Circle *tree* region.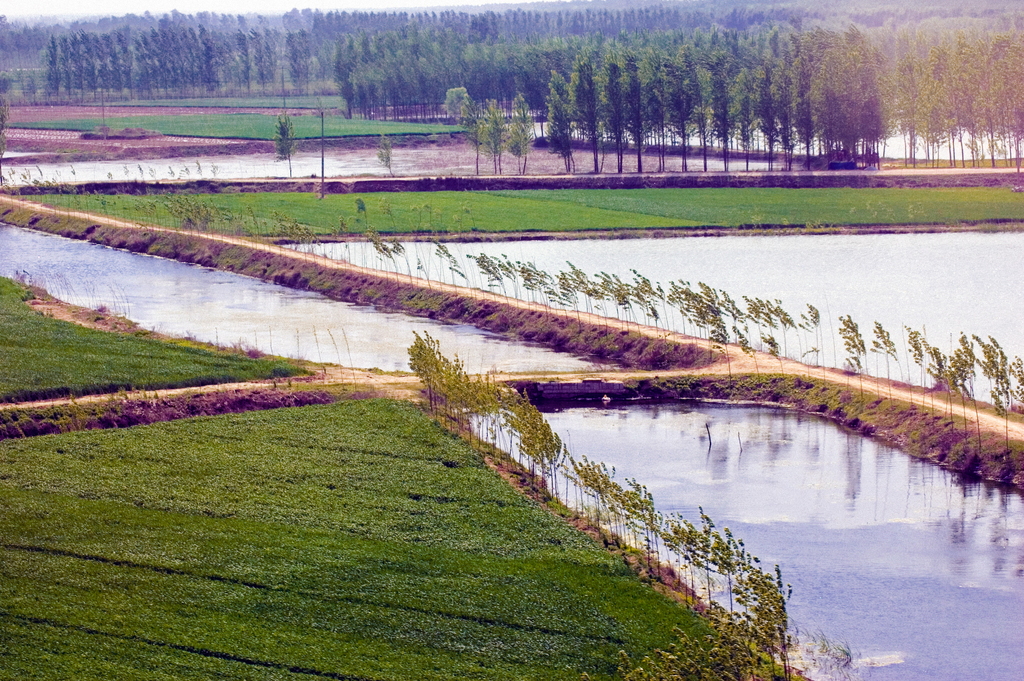
Region: BBox(545, 1, 591, 34).
